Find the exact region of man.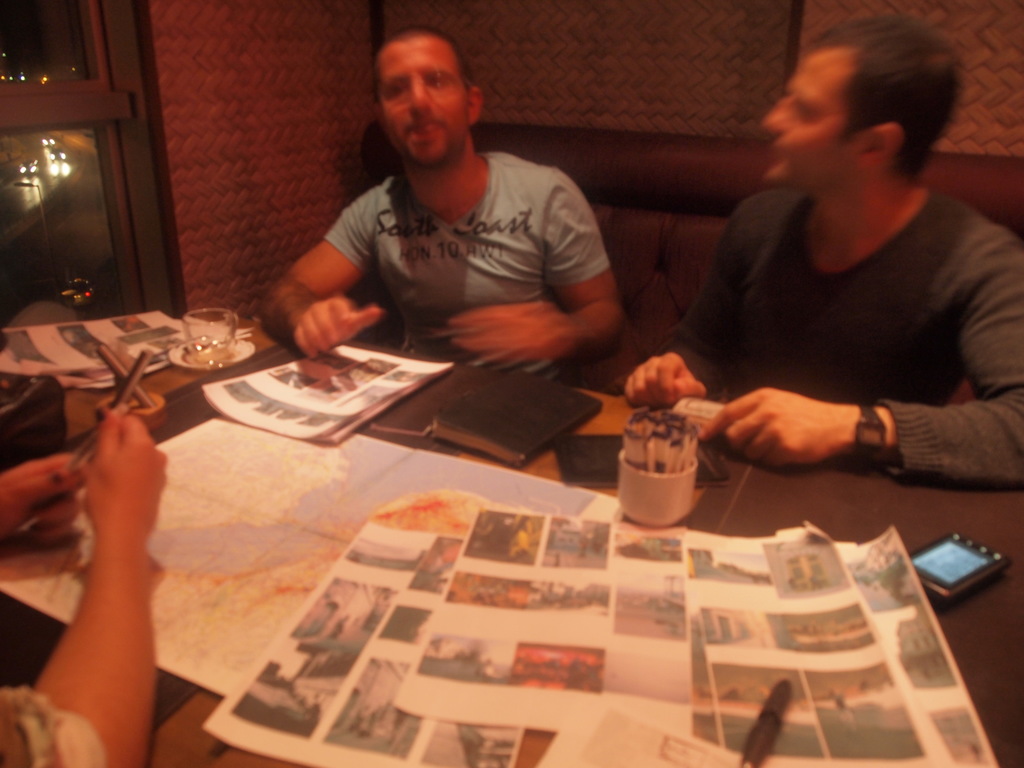
Exact region: box=[625, 4, 1023, 502].
